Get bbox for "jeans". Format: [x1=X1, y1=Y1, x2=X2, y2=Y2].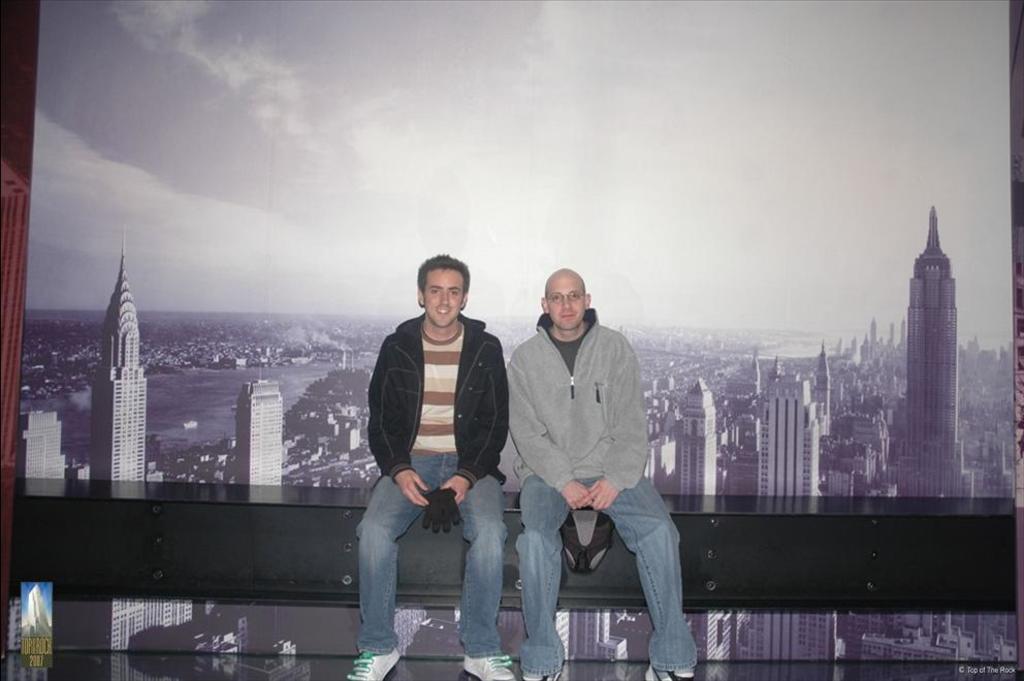
[x1=515, y1=475, x2=701, y2=678].
